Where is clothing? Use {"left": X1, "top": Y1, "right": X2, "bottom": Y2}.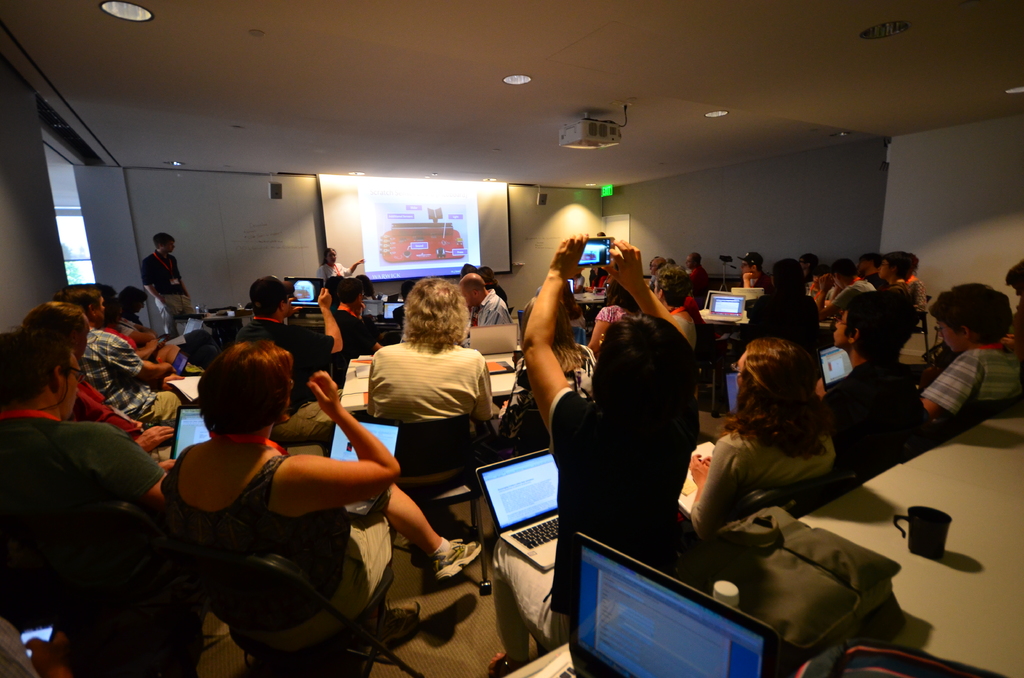
{"left": 476, "top": 286, "right": 513, "bottom": 328}.
